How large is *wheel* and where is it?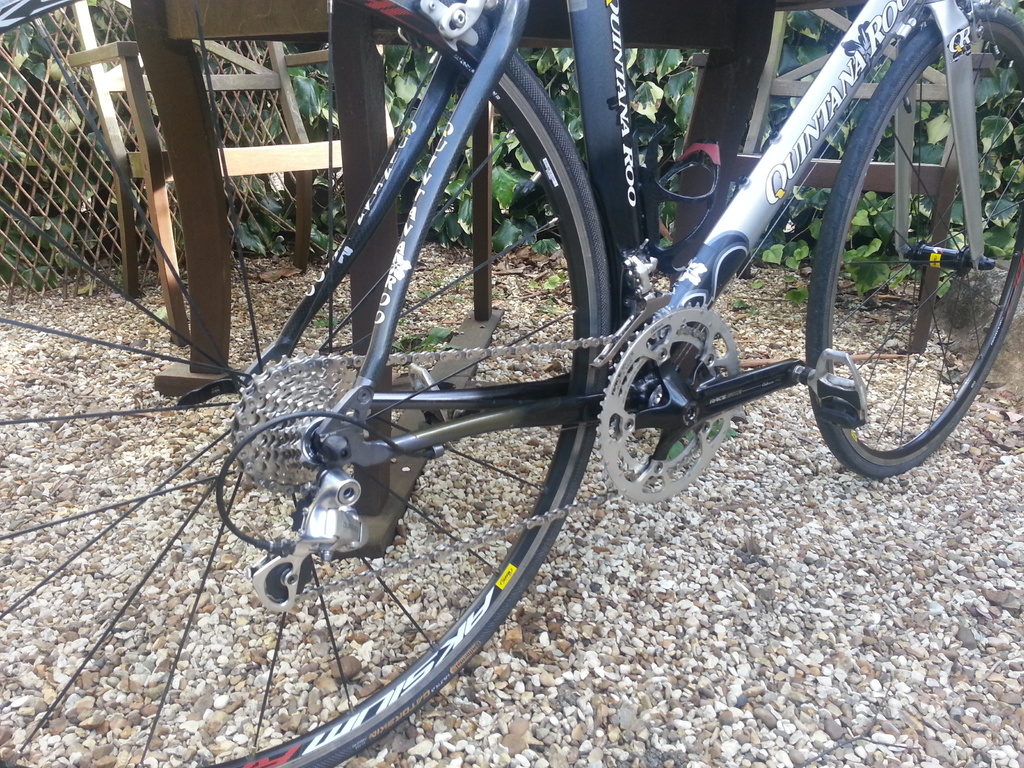
Bounding box: bbox=(0, 0, 614, 767).
